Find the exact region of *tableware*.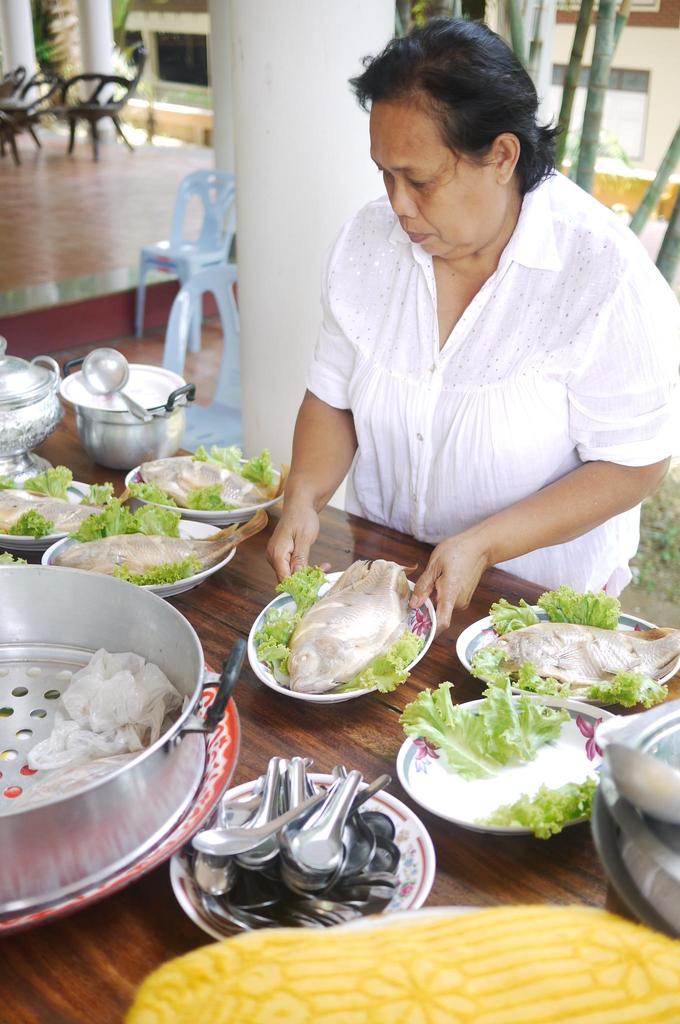
Exact region: region(53, 355, 197, 470).
